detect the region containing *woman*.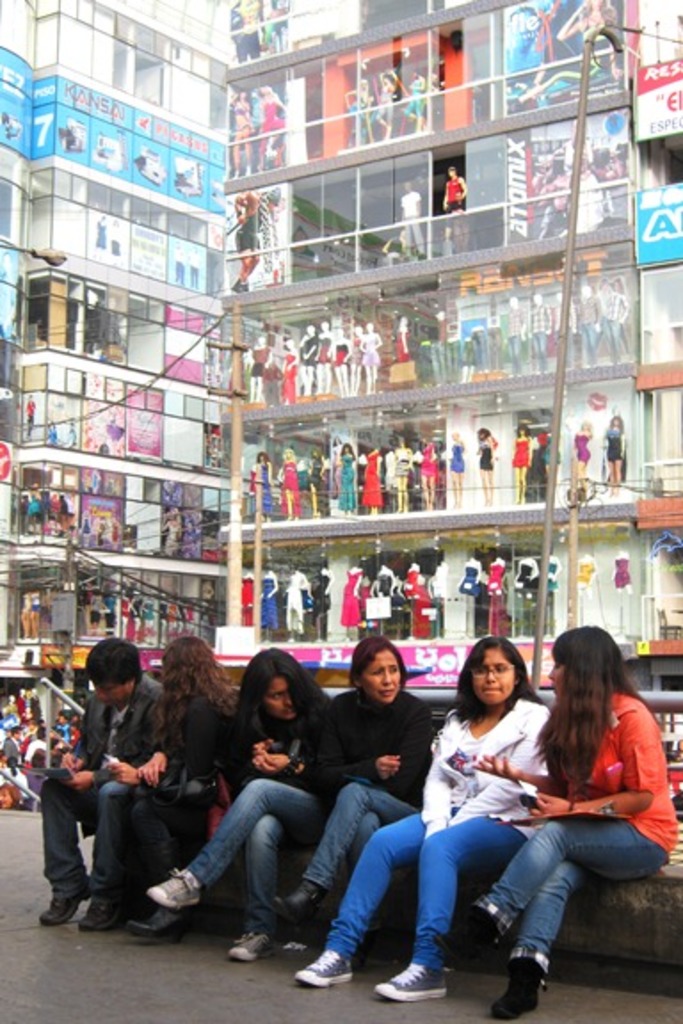
left=461, top=556, right=477, bottom=596.
